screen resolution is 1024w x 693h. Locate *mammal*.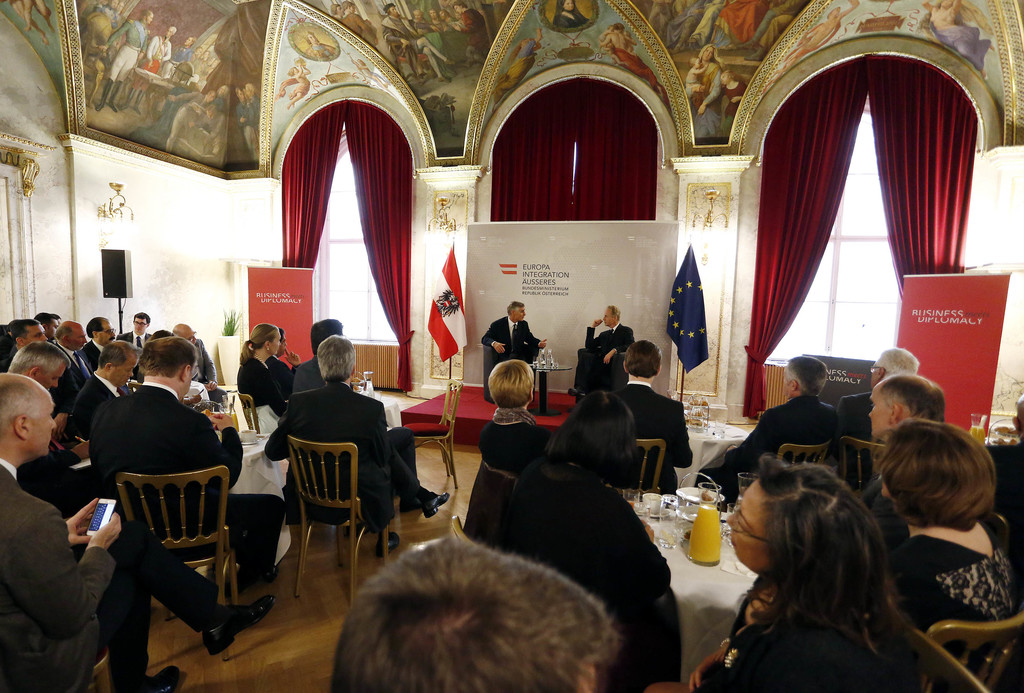
x1=129 y1=309 x2=148 y2=361.
